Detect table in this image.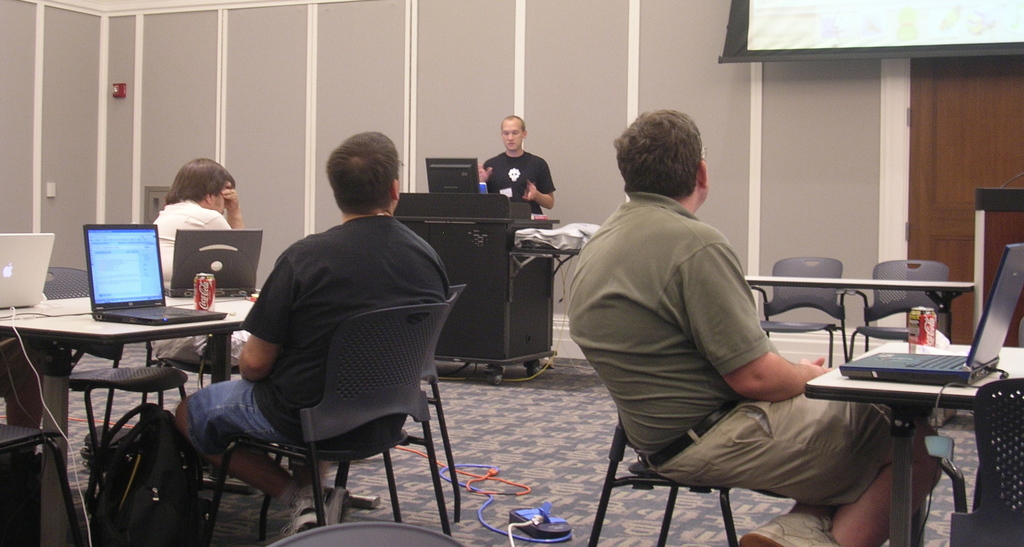
Detection: 7,278,239,507.
